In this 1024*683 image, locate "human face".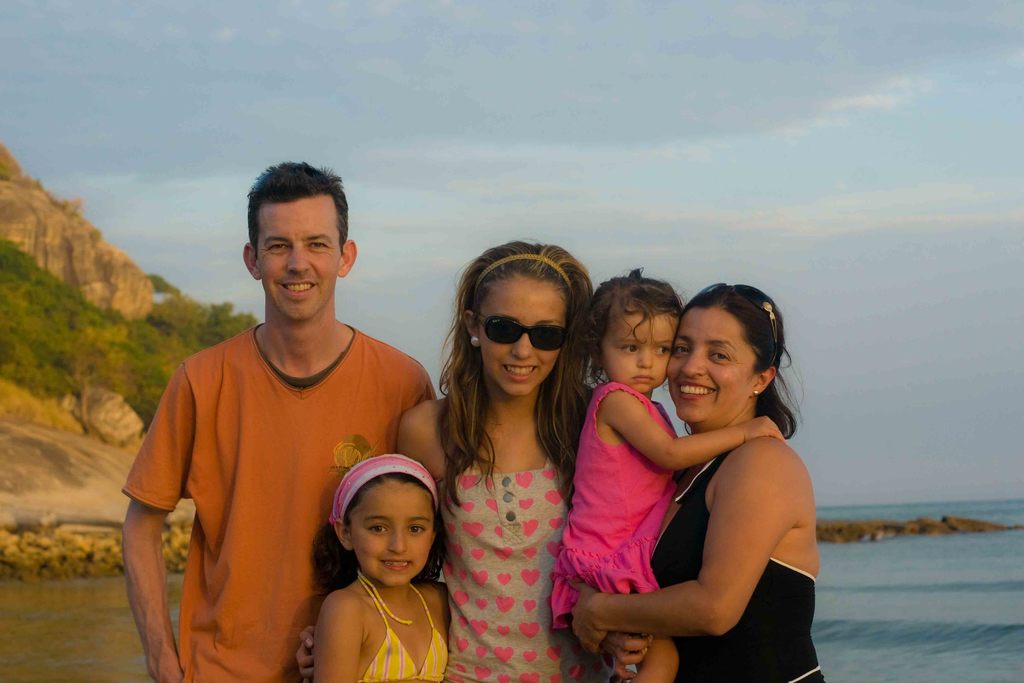
Bounding box: [348, 482, 431, 584].
